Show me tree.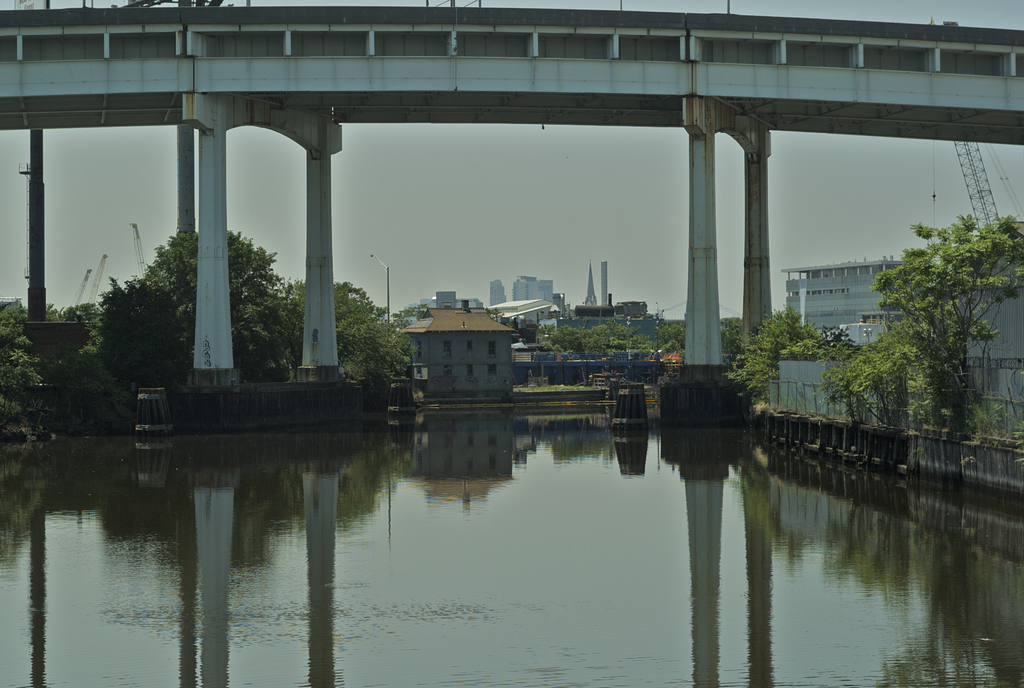
tree is here: select_region(649, 311, 746, 372).
